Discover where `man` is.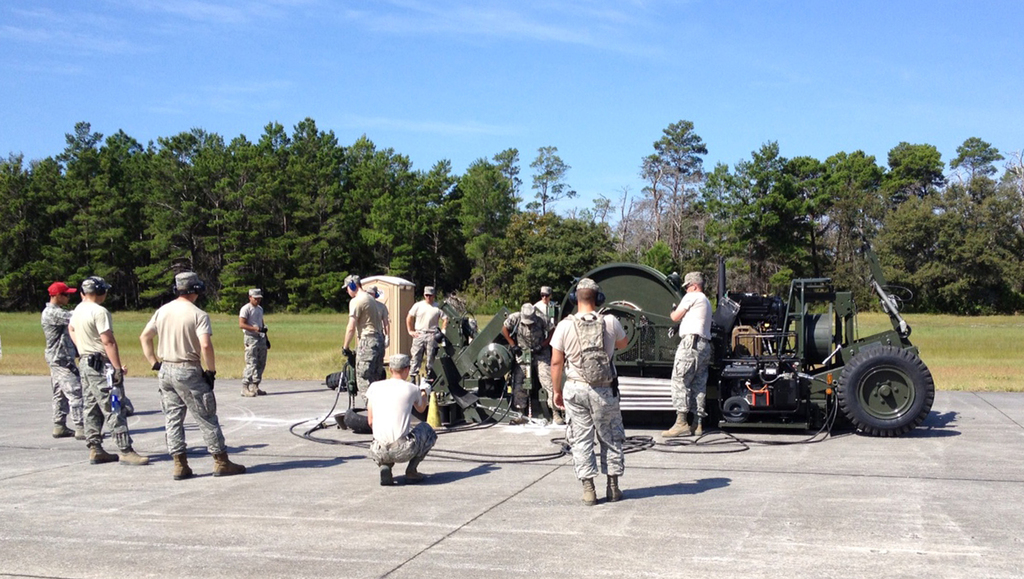
Discovered at 403, 282, 449, 383.
